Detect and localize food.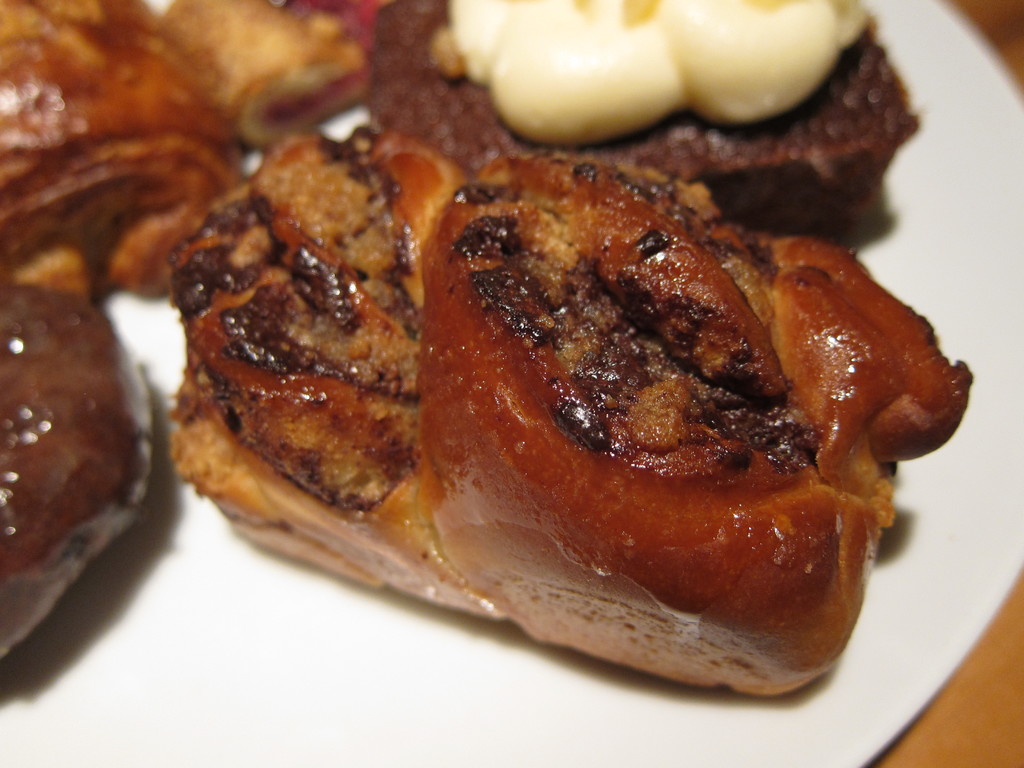
Localized at x1=0, y1=0, x2=920, y2=668.
